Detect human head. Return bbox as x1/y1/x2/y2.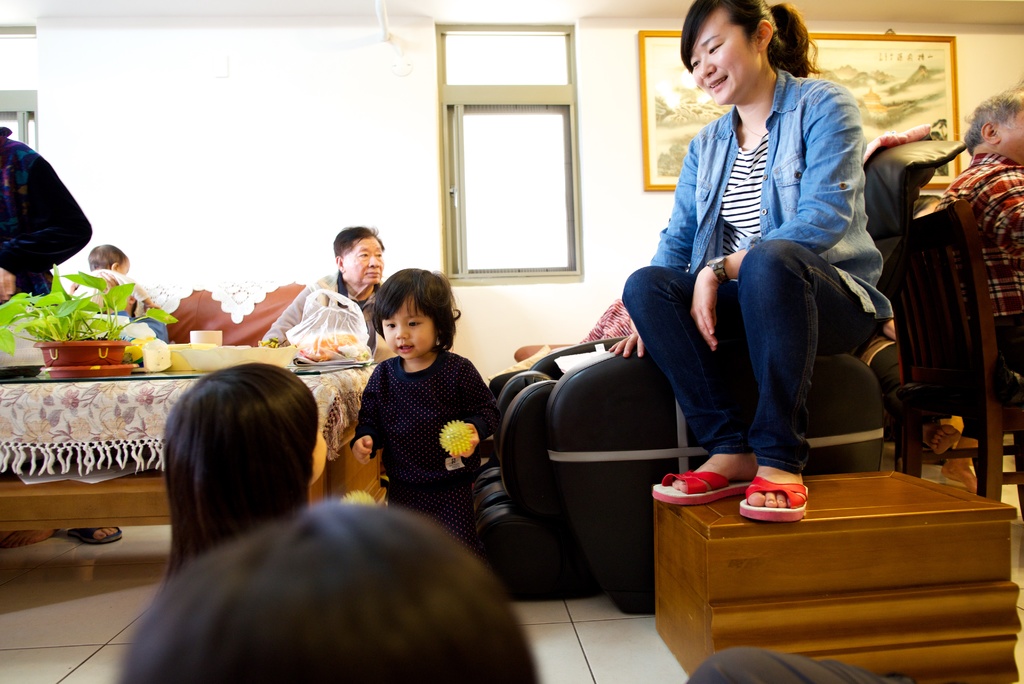
365/266/460/366.
